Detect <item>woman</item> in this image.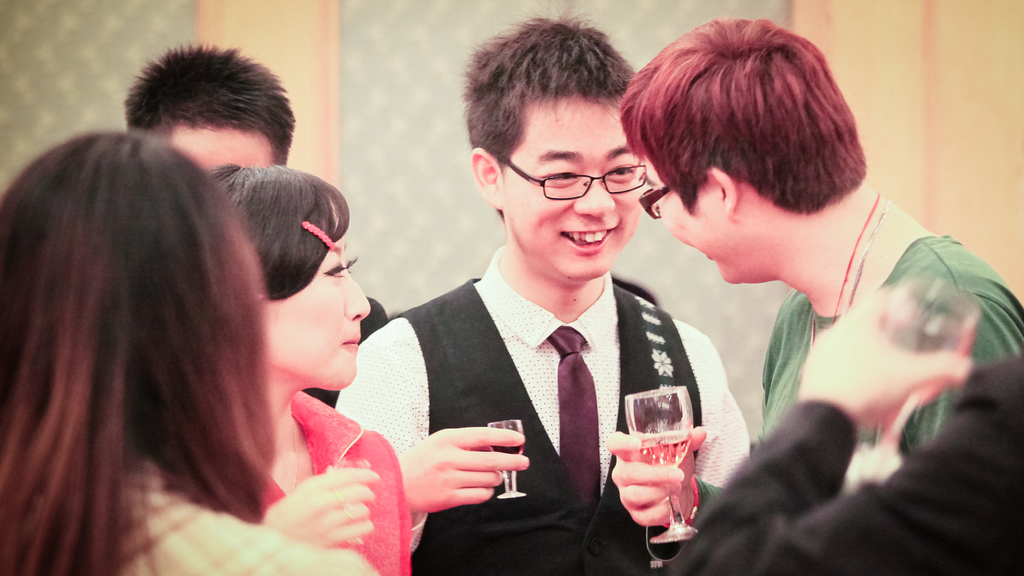
Detection: 180/156/426/575.
